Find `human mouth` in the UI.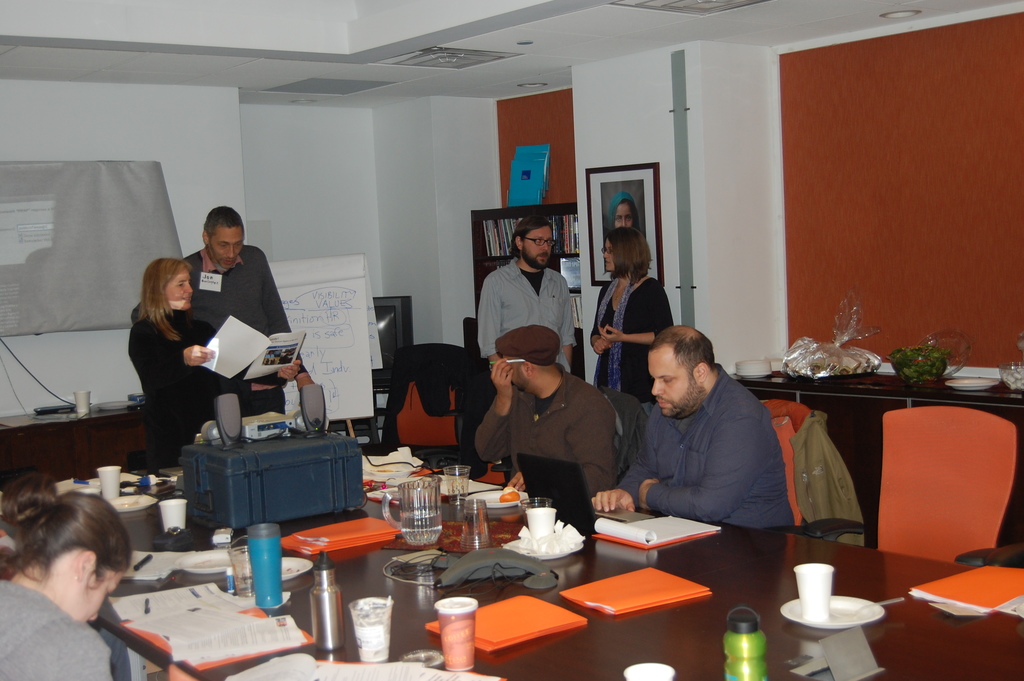
UI element at locate(653, 395, 678, 414).
